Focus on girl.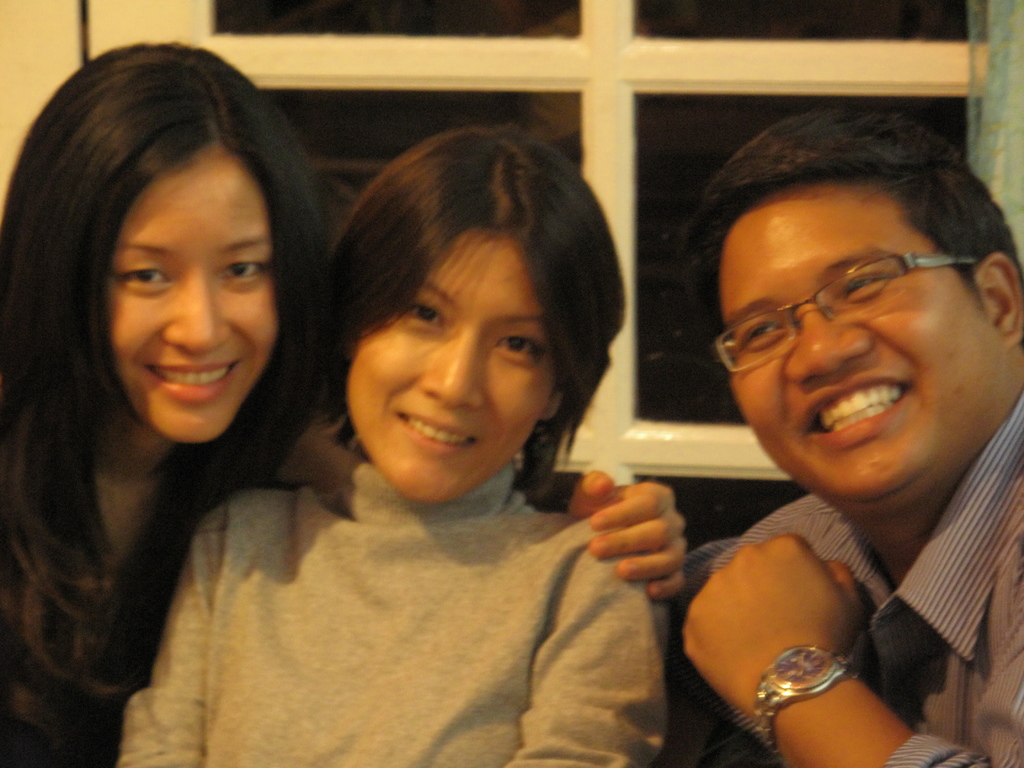
Focused at {"x1": 124, "y1": 124, "x2": 662, "y2": 767}.
